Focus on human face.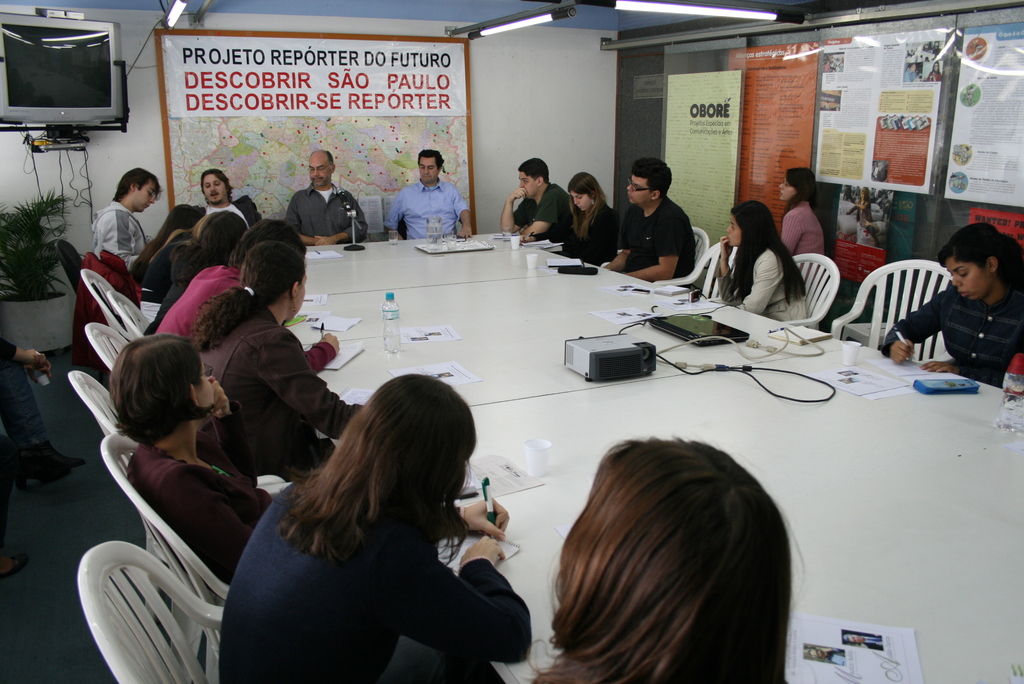
Focused at [left=204, top=174, right=225, bottom=205].
